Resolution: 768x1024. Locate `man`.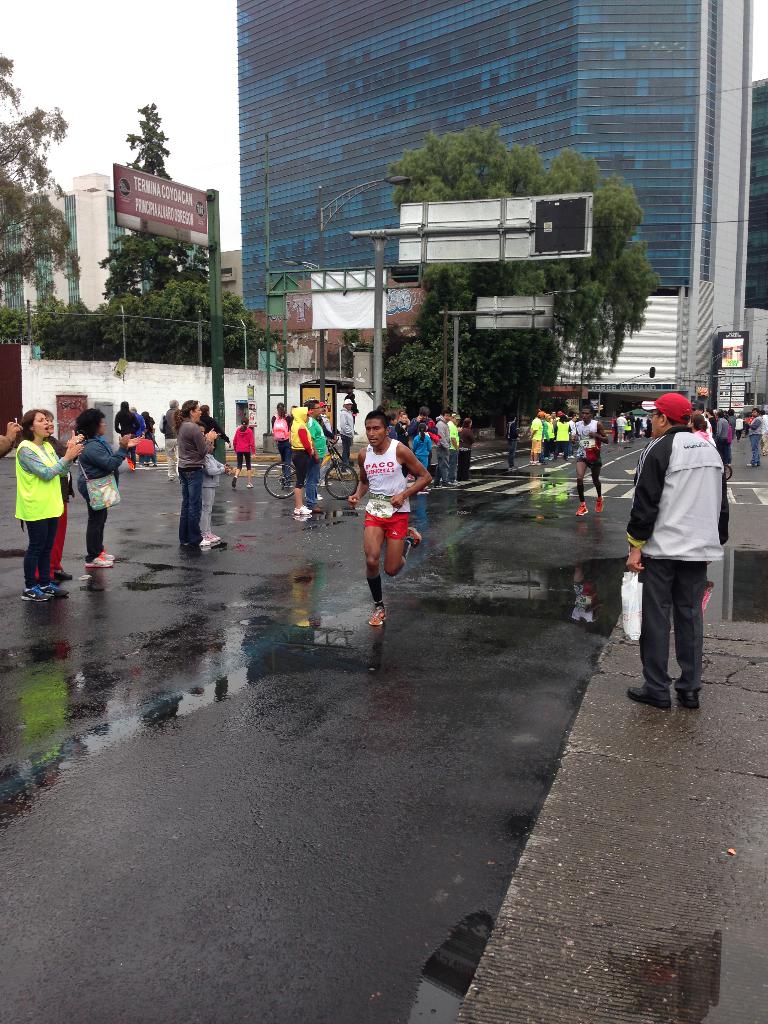
box=[744, 406, 765, 469].
